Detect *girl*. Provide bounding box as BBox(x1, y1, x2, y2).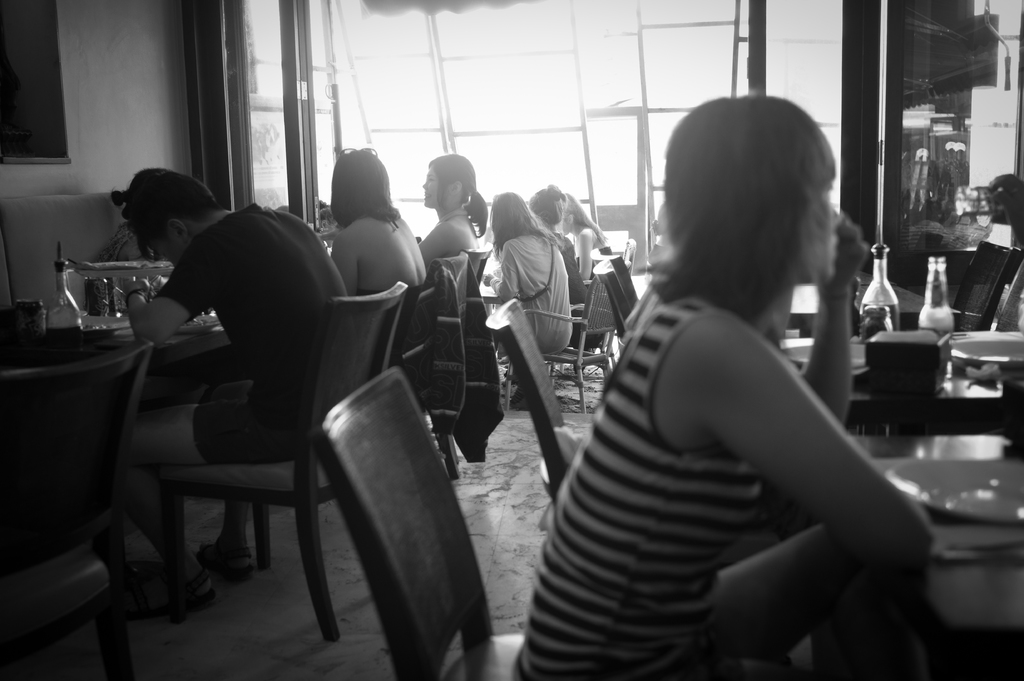
BBox(557, 190, 610, 286).
